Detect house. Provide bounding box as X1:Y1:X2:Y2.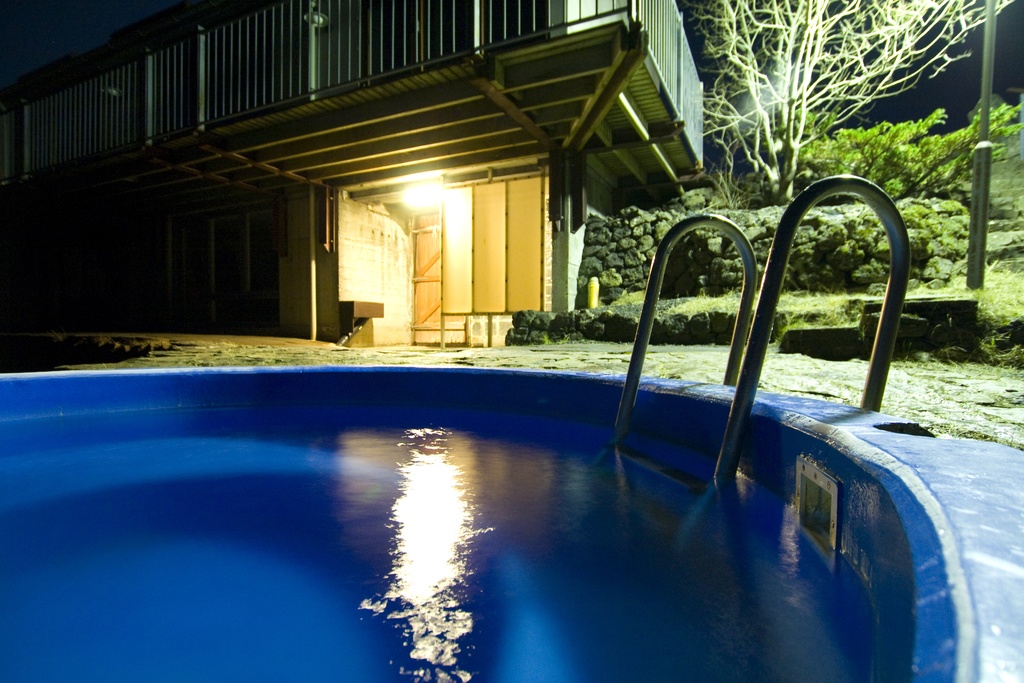
0:0:705:347.
